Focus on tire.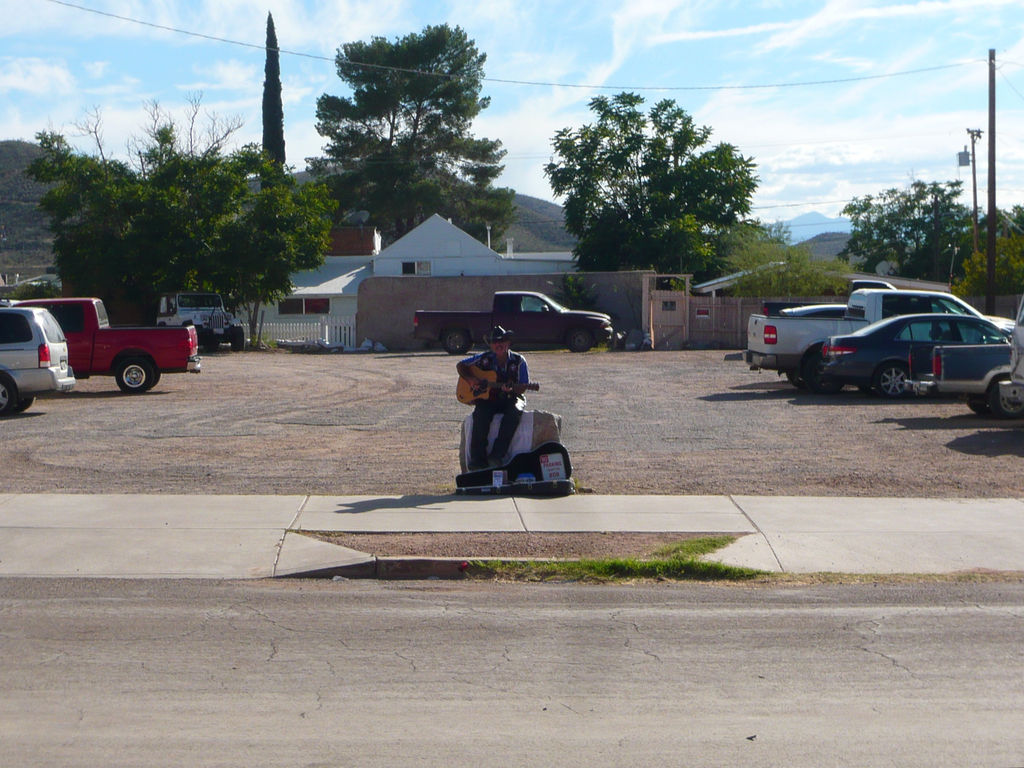
Focused at x1=567, y1=329, x2=591, y2=353.
